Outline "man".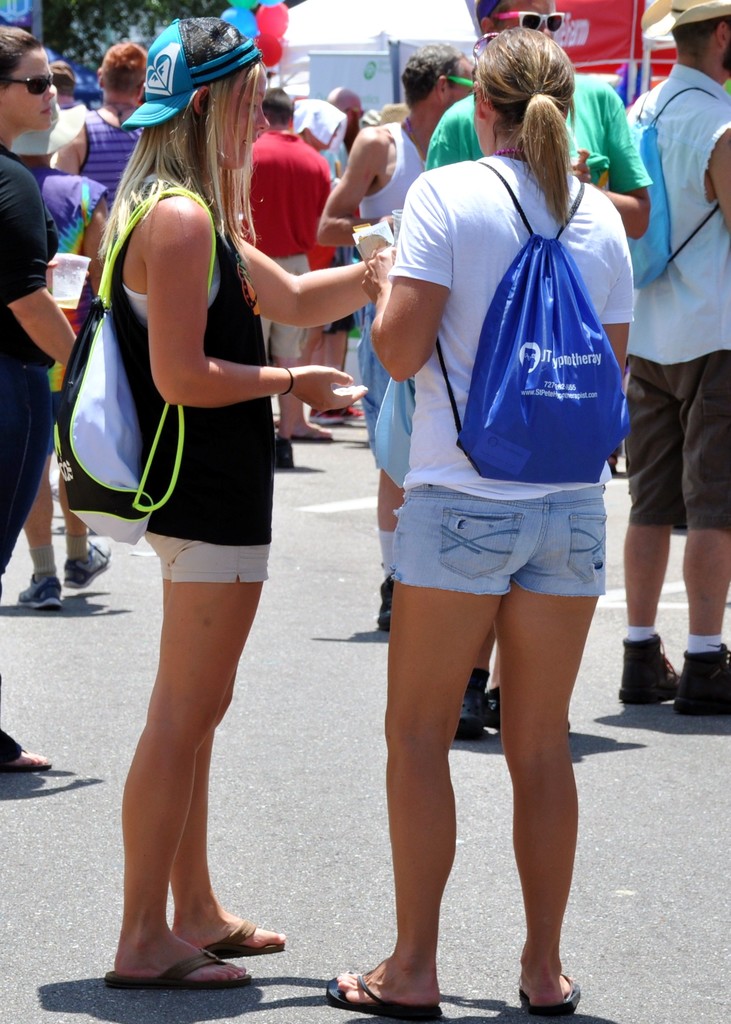
Outline: box=[625, 0, 730, 719].
